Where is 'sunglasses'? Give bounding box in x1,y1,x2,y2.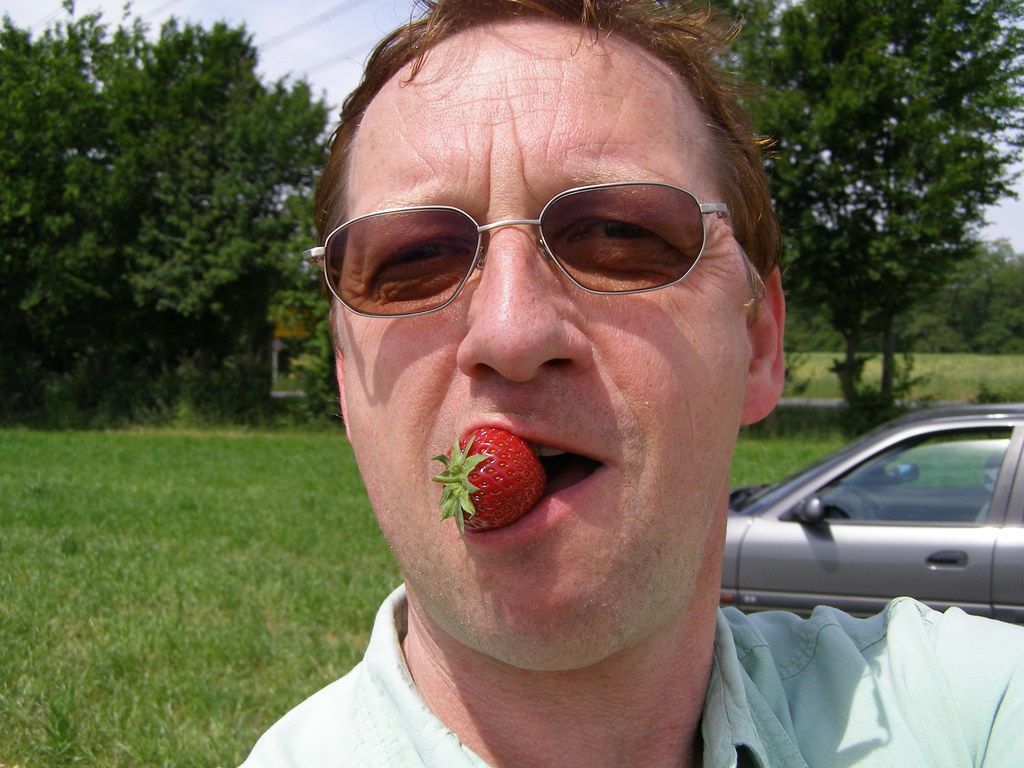
300,180,742,323.
